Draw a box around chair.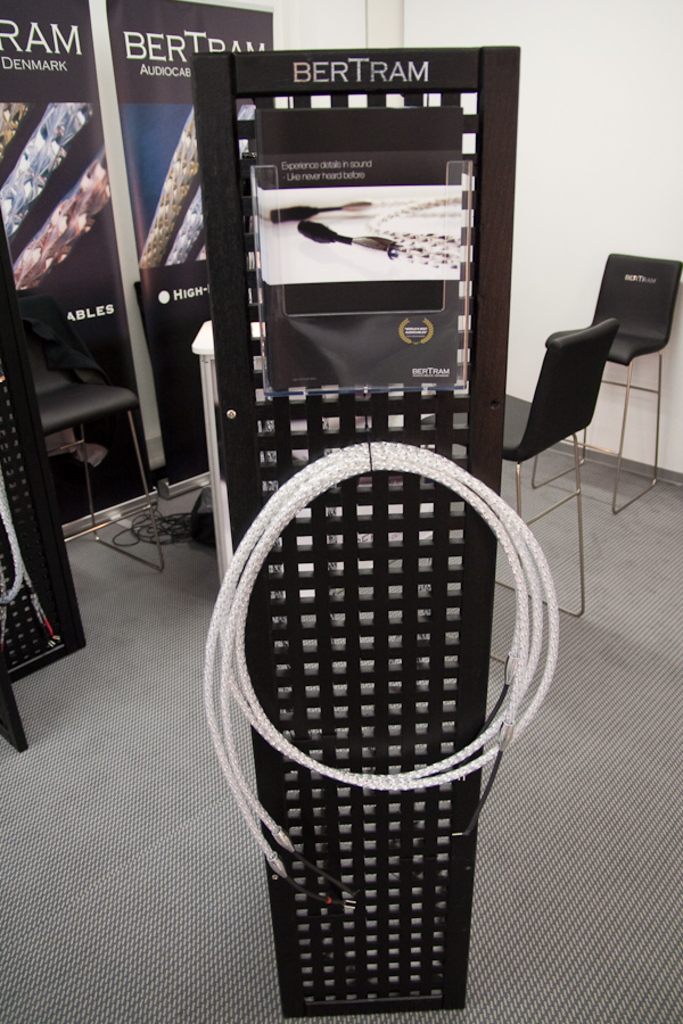
x1=480 y1=313 x2=624 y2=666.
